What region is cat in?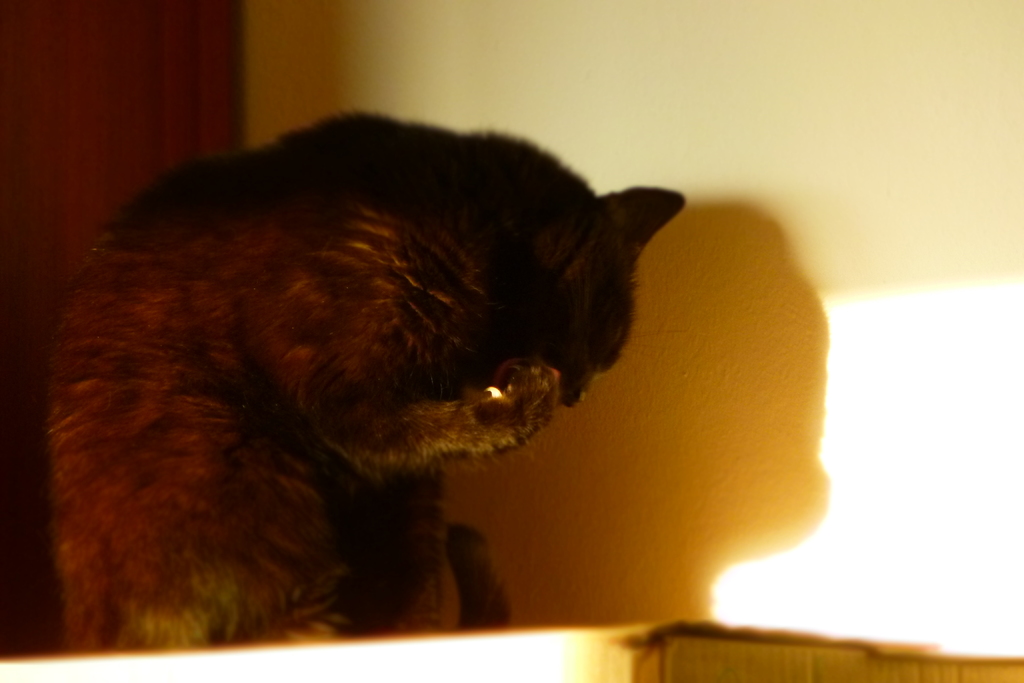
(left=52, top=106, right=690, bottom=651).
